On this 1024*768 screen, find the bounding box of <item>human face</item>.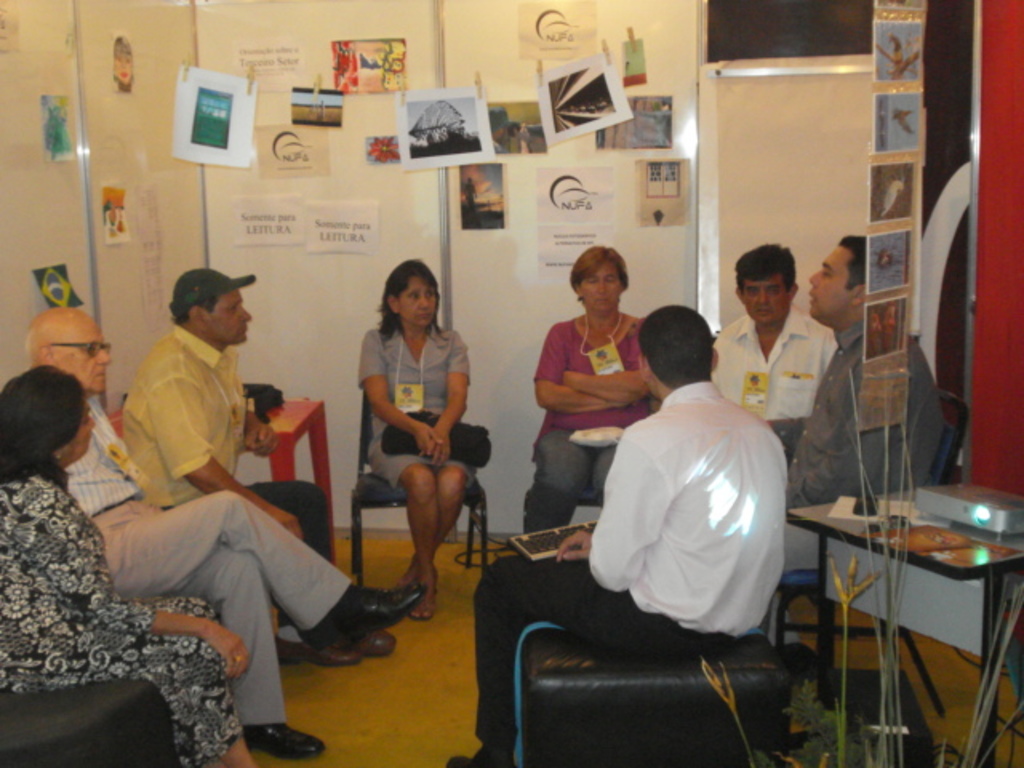
Bounding box: 403:275:440:326.
